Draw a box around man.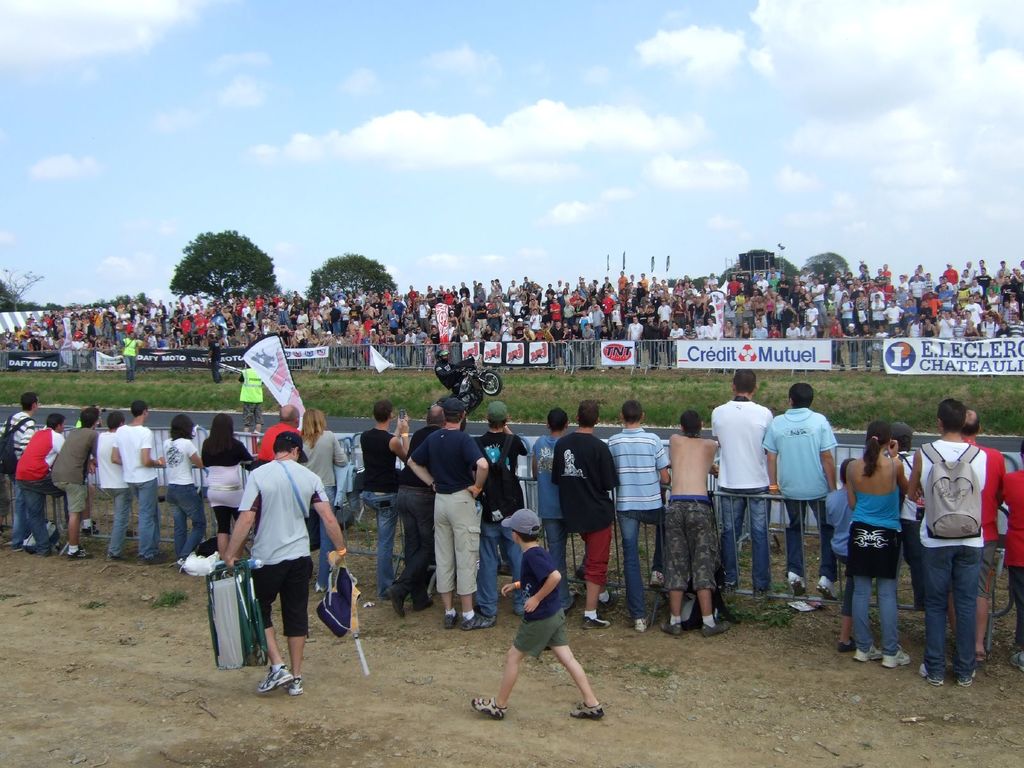
crop(529, 299, 536, 305).
